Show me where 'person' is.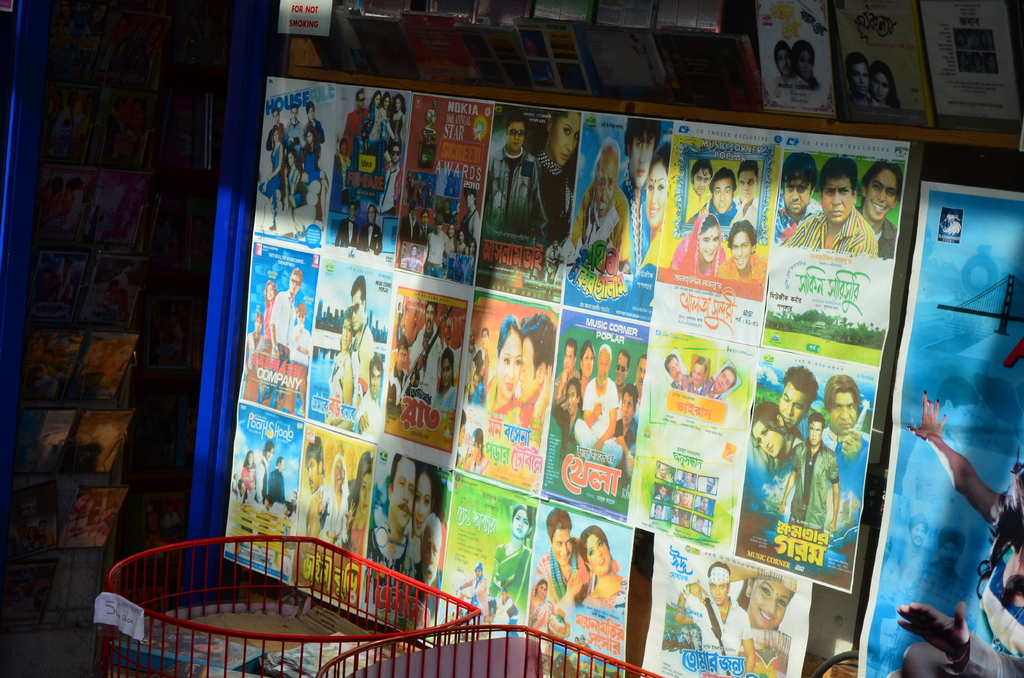
'person' is at 639/141/668/281.
